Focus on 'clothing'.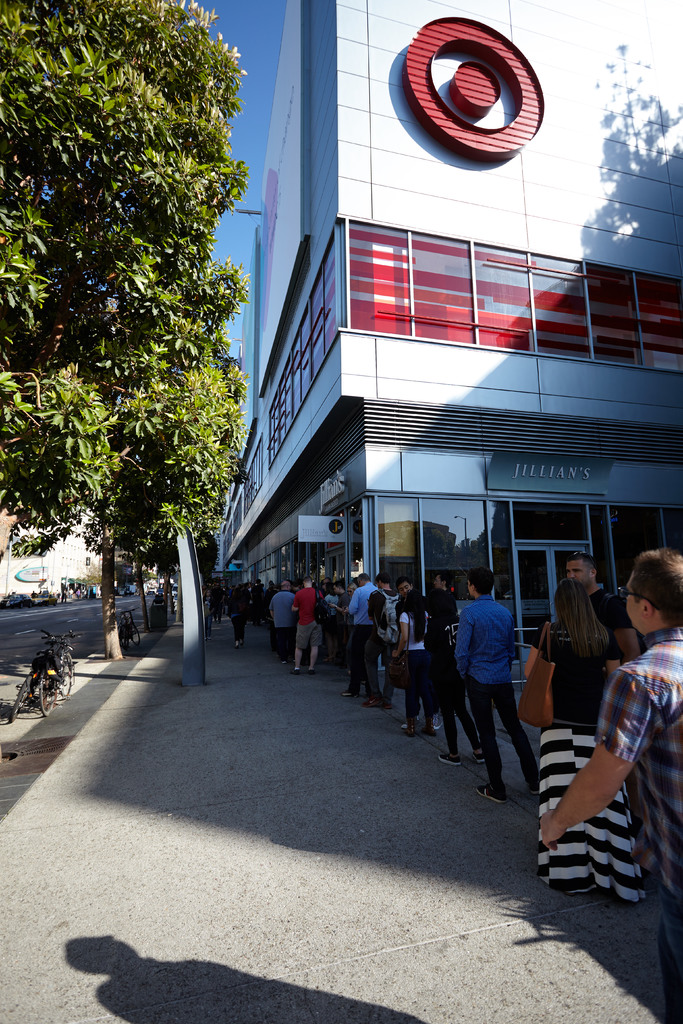
Focused at [x1=334, y1=594, x2=353, y2=669].
